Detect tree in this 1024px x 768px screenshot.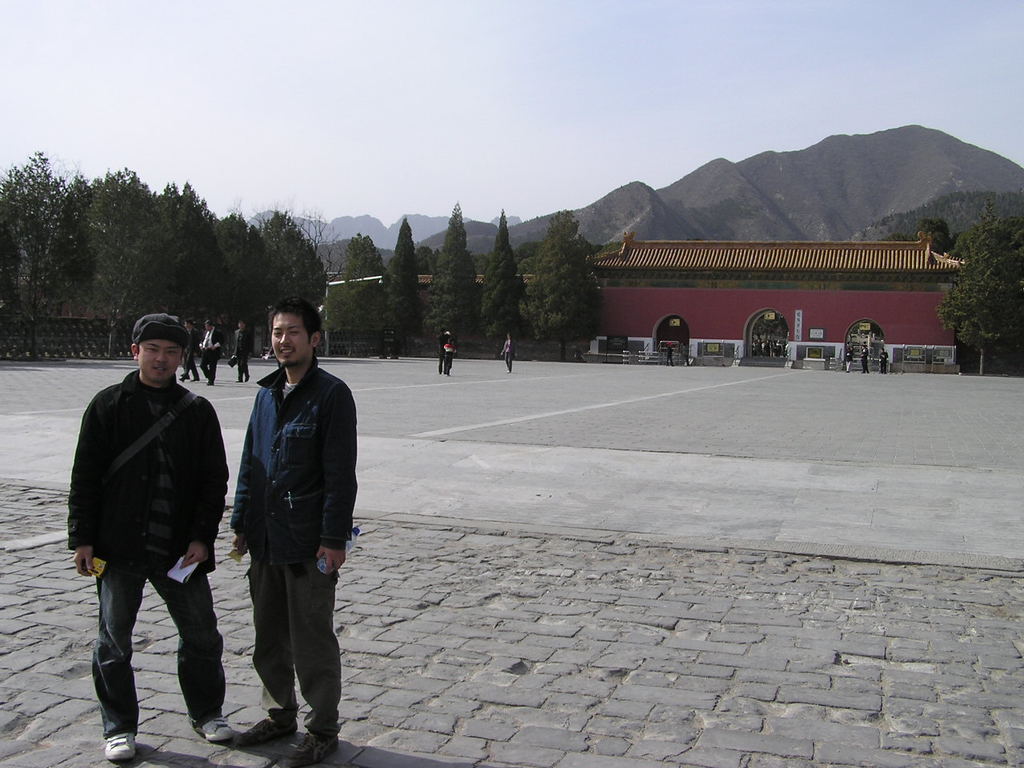
Detection: bbox(382, 220, 412, 365).
